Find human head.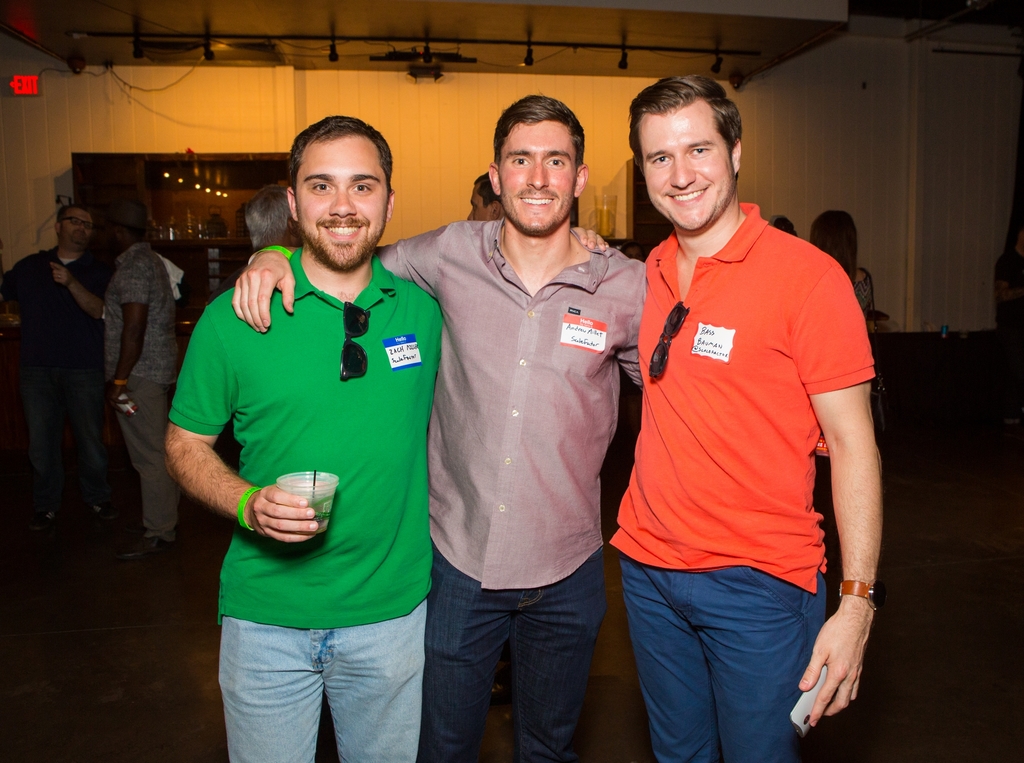
BBox(810, 210, 852, 259).
